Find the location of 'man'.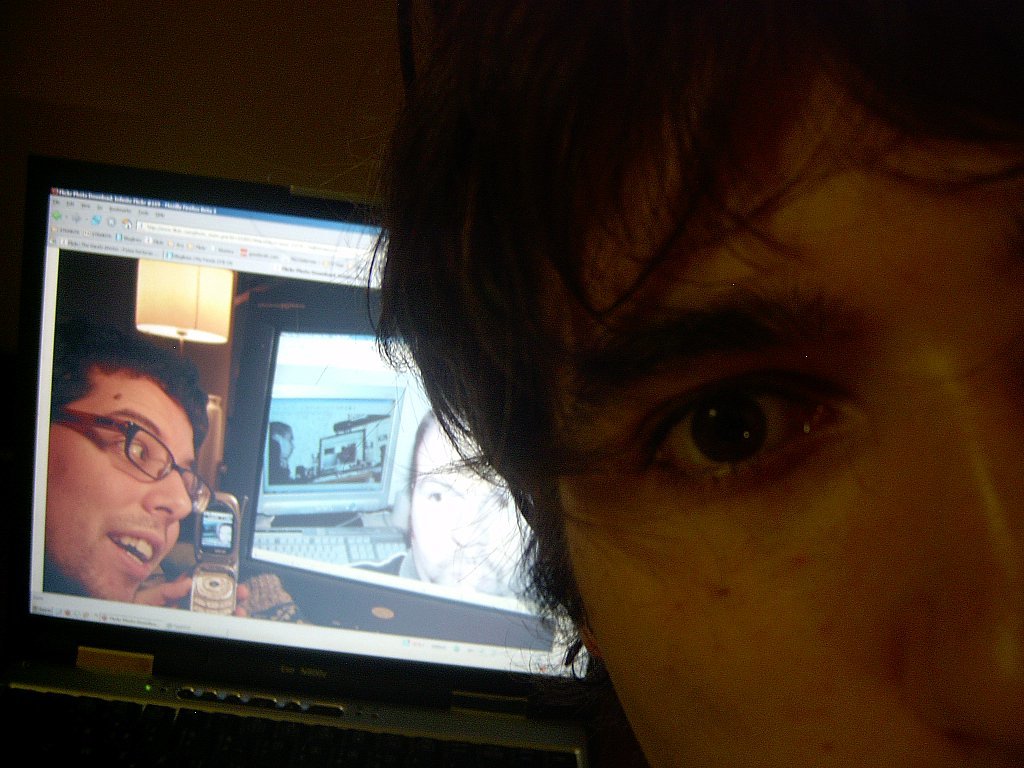
Location: (335,0,1023,767).
